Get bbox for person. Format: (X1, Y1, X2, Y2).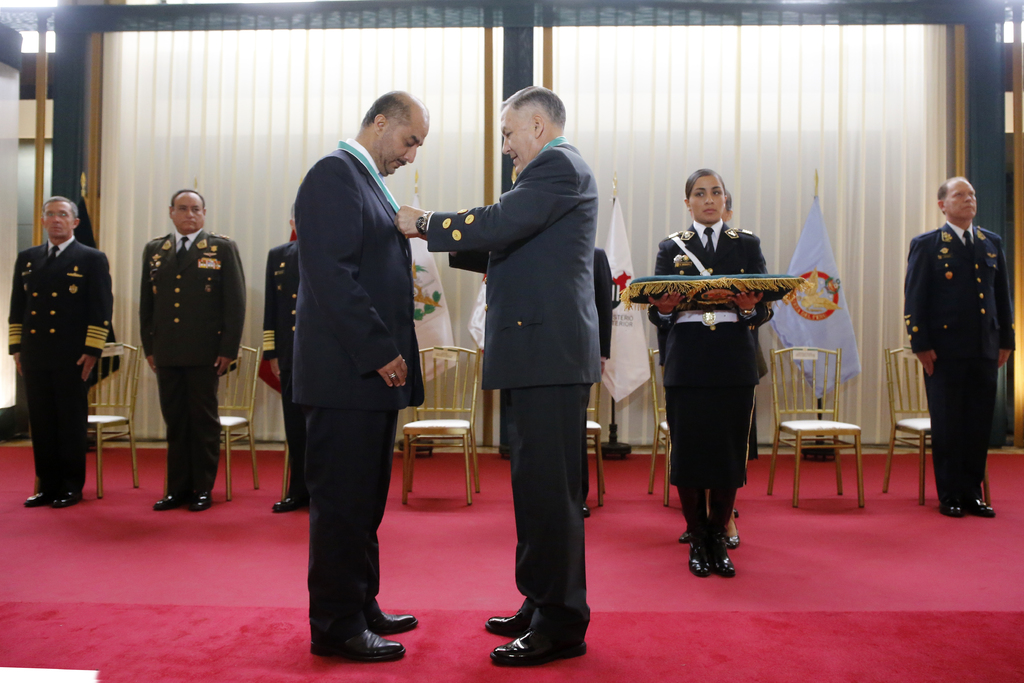
(487, 236, 609, 518).
